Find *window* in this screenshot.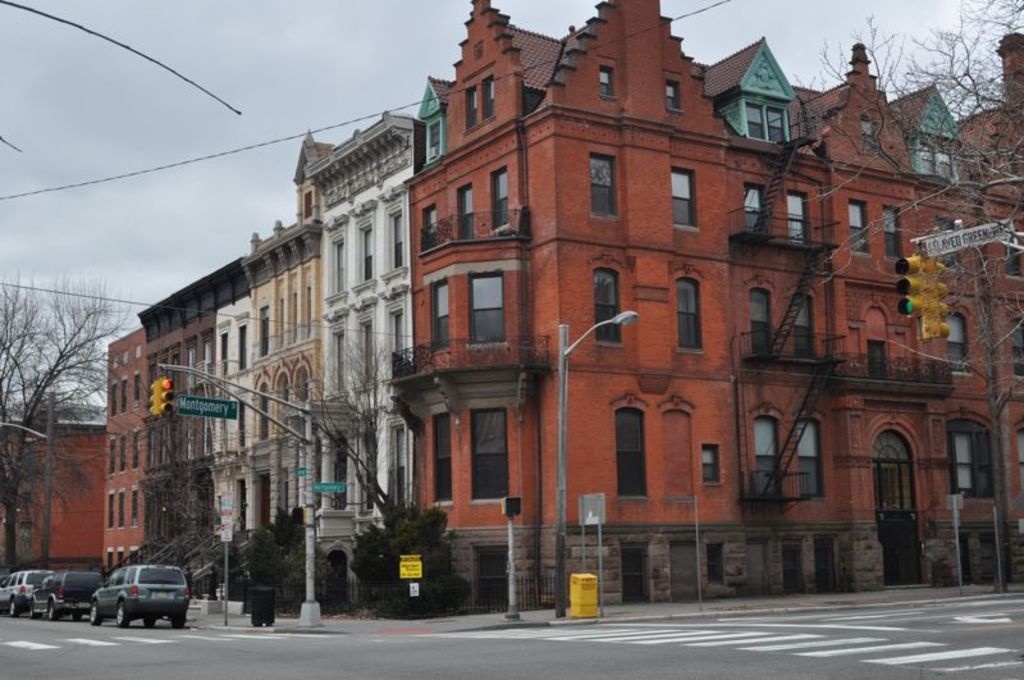
The bounding box for *window* is select_region(620, 403, 646, 490).
